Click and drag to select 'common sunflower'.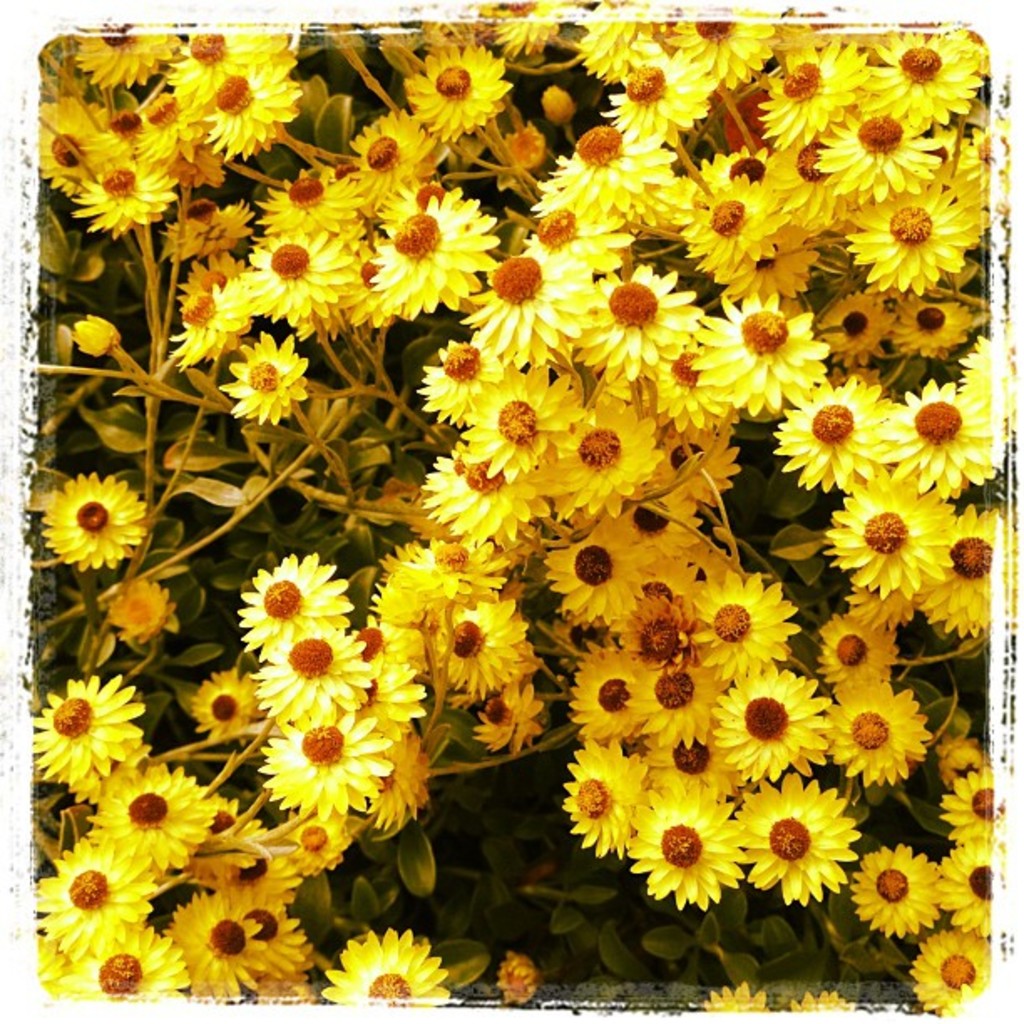
Selection: select_region(438, 211, 694, 537).
